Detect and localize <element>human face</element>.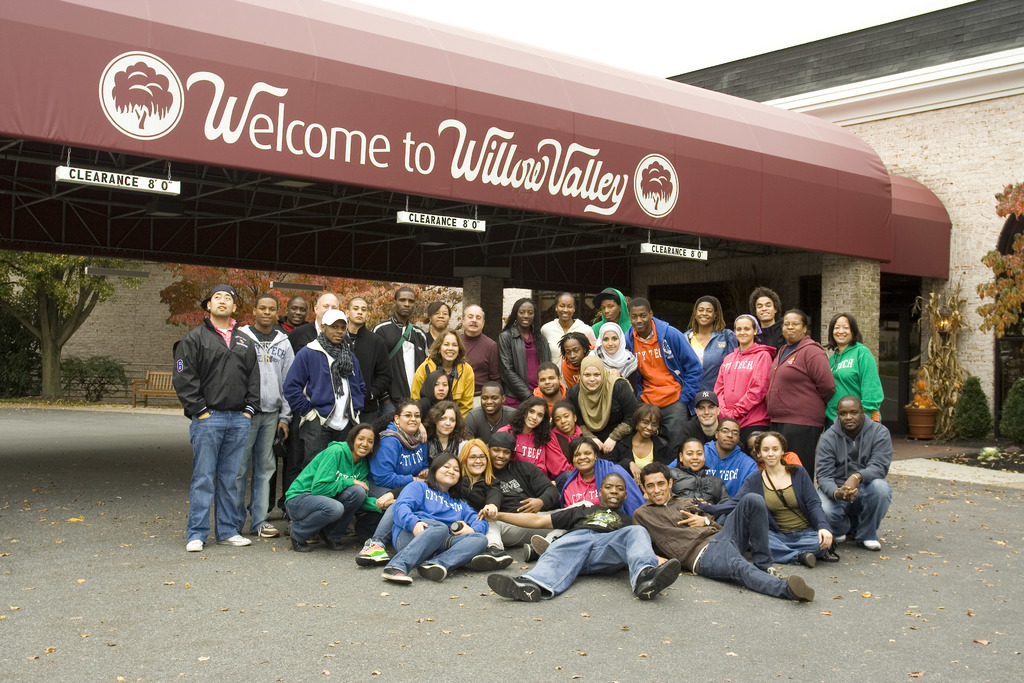
Localized at l=584, t=366, r=600, b=394.
